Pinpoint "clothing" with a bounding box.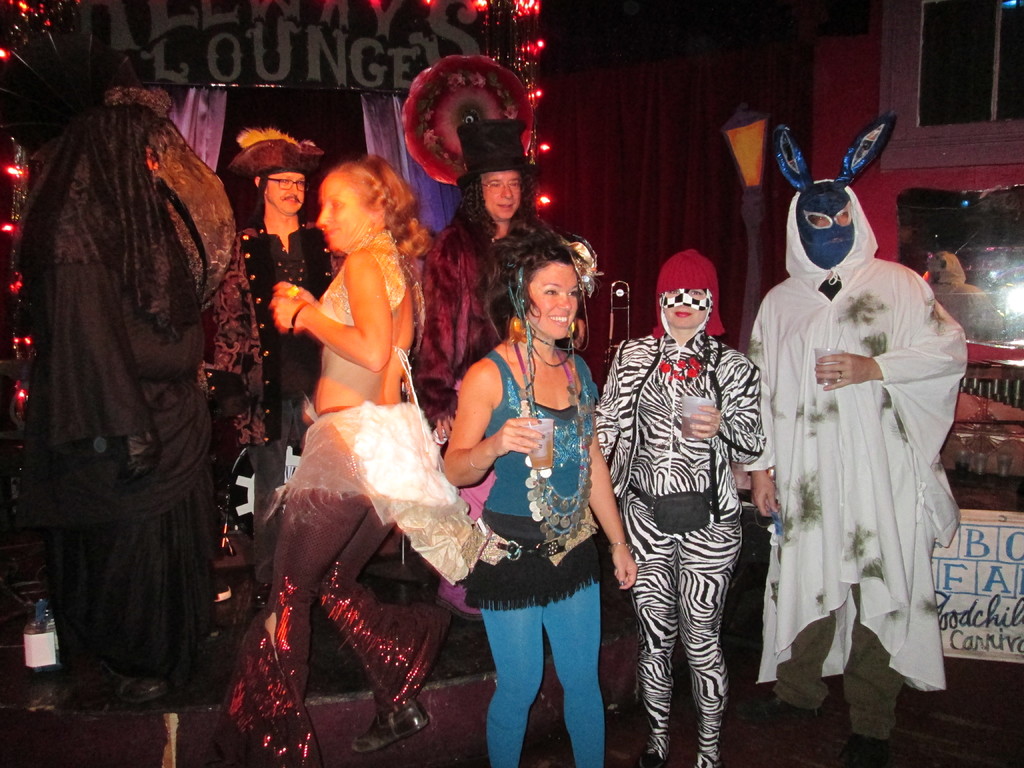
(x1=36, y1=100, x2=269, y2=685).
